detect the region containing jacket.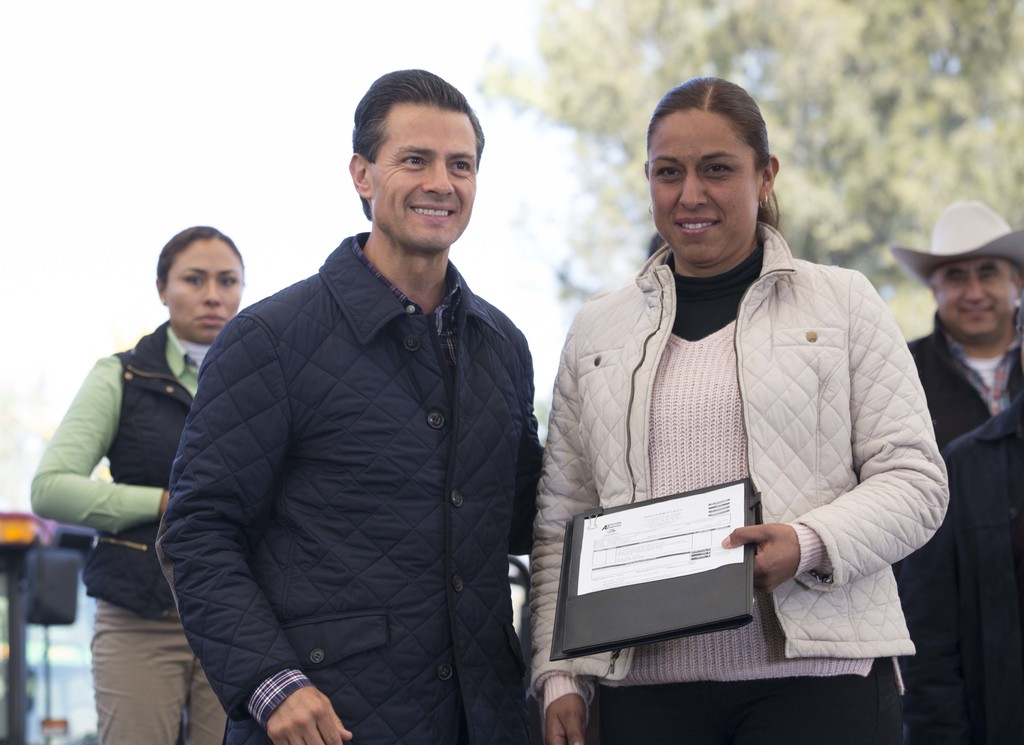
81,319,196,620.
